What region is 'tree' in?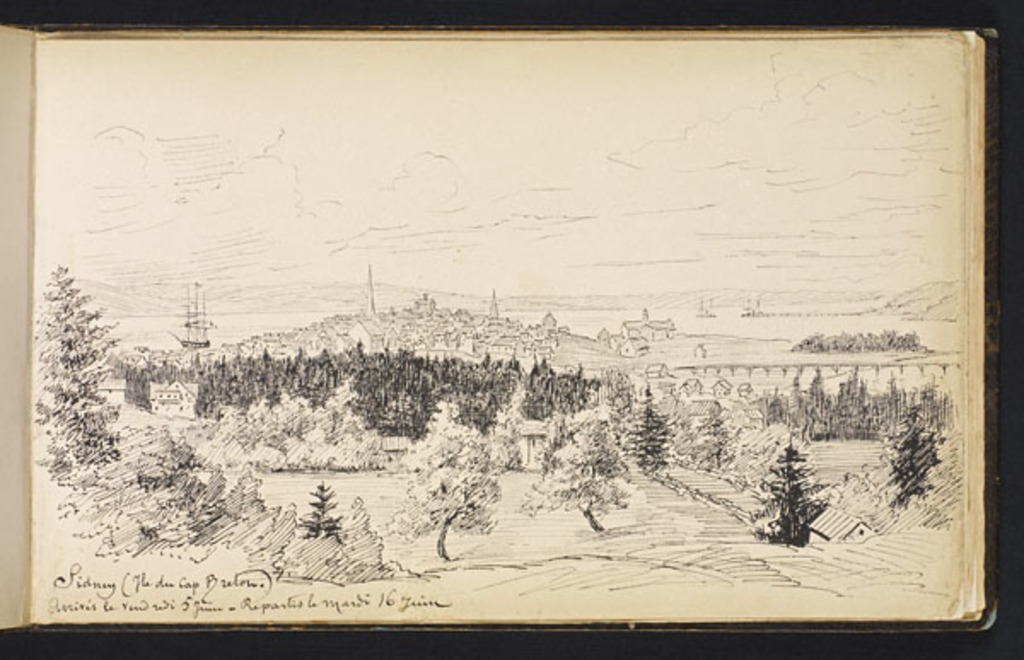
382 389 509 564.
